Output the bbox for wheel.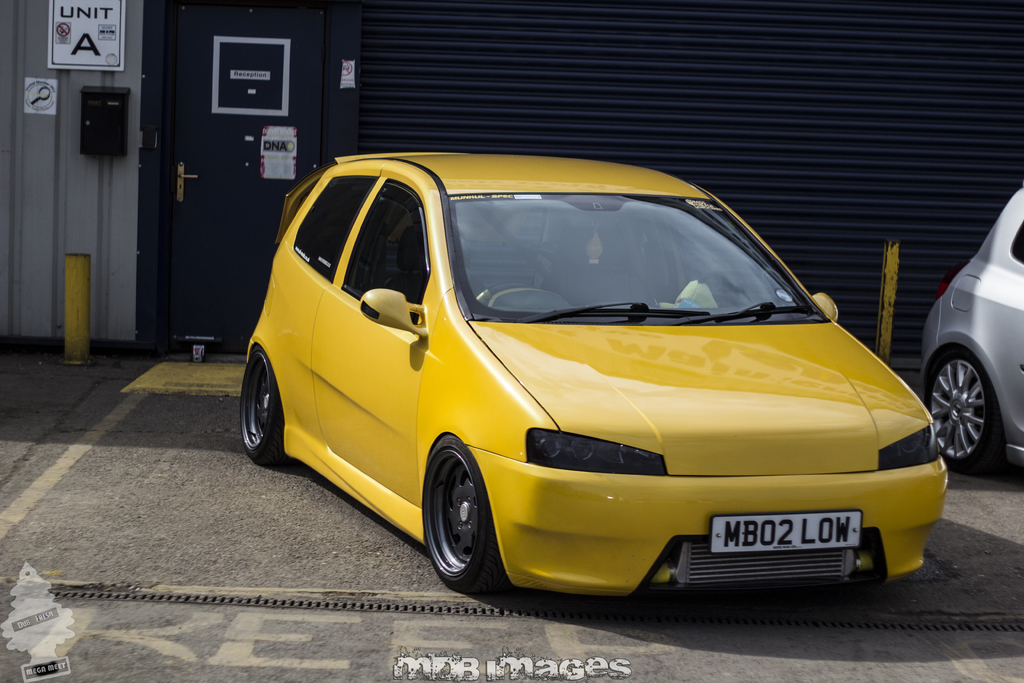
{"left": 419, "top": 441, "right": 497, "bottom": 587}.
